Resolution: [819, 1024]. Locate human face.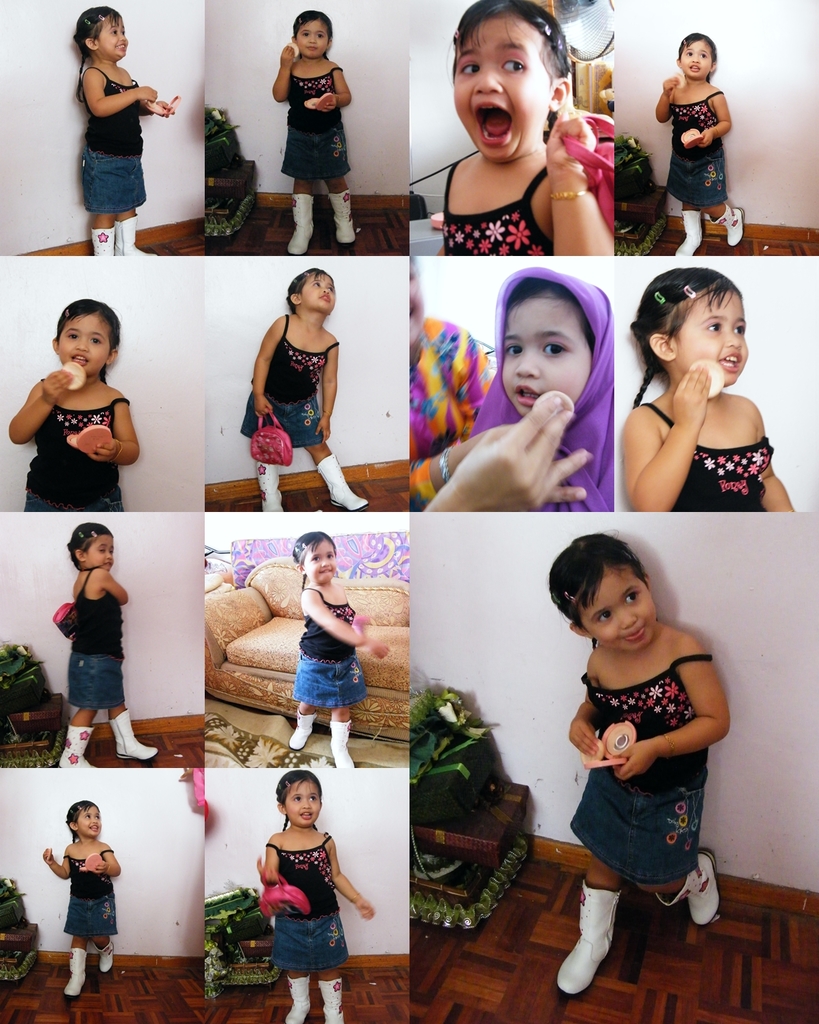
bbox=(676, 291, 753, 384).
